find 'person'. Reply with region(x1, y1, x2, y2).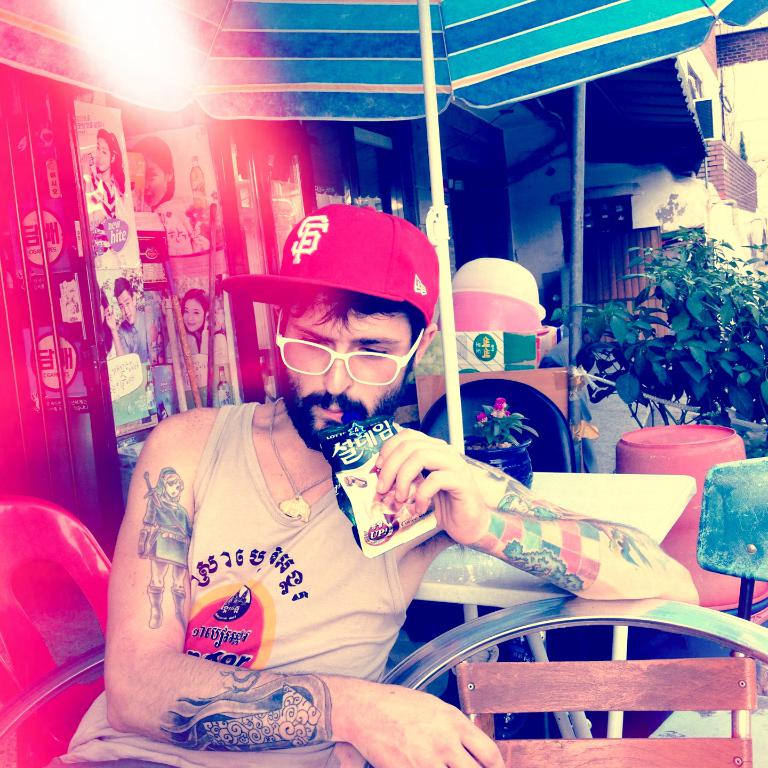
region(107, 276, 148, 356).
